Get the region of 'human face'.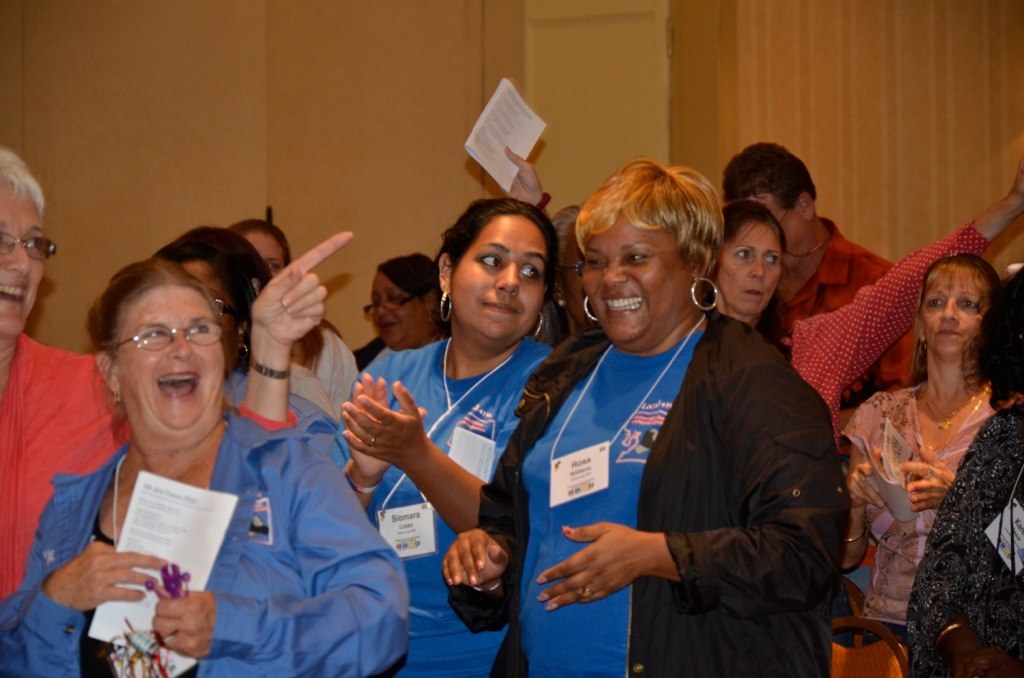
{"left": 446, "top": 211, "right": 546, "bottom": 339}.
